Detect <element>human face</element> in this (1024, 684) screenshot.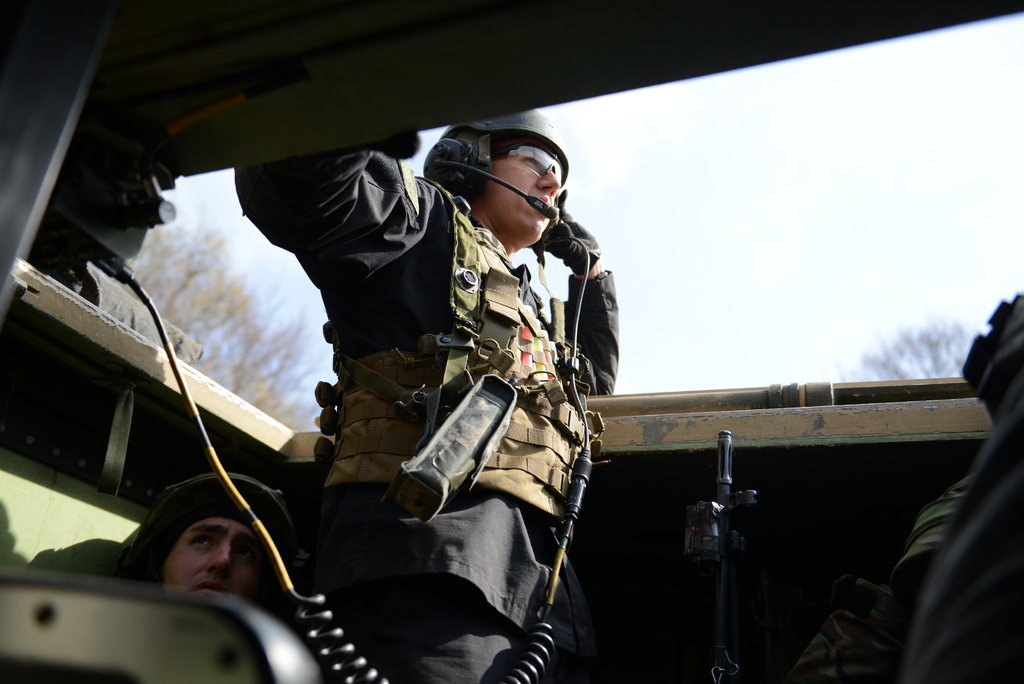
Detection: box(164, 519, 262, 596).
